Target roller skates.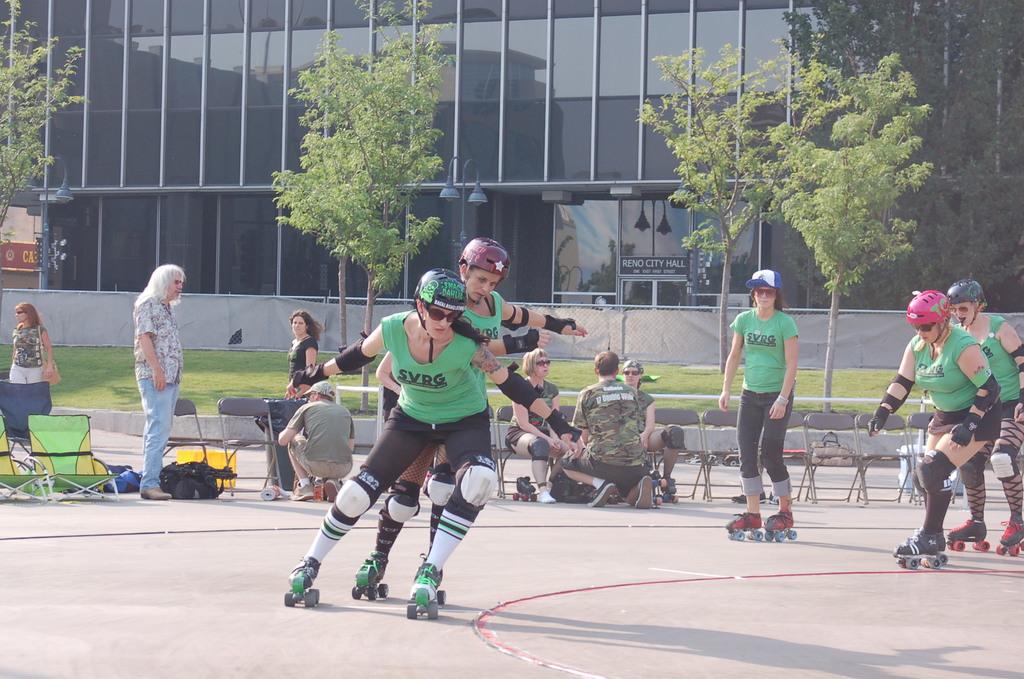
Target region: (left=945, top=518, right=991, bottom=554).
